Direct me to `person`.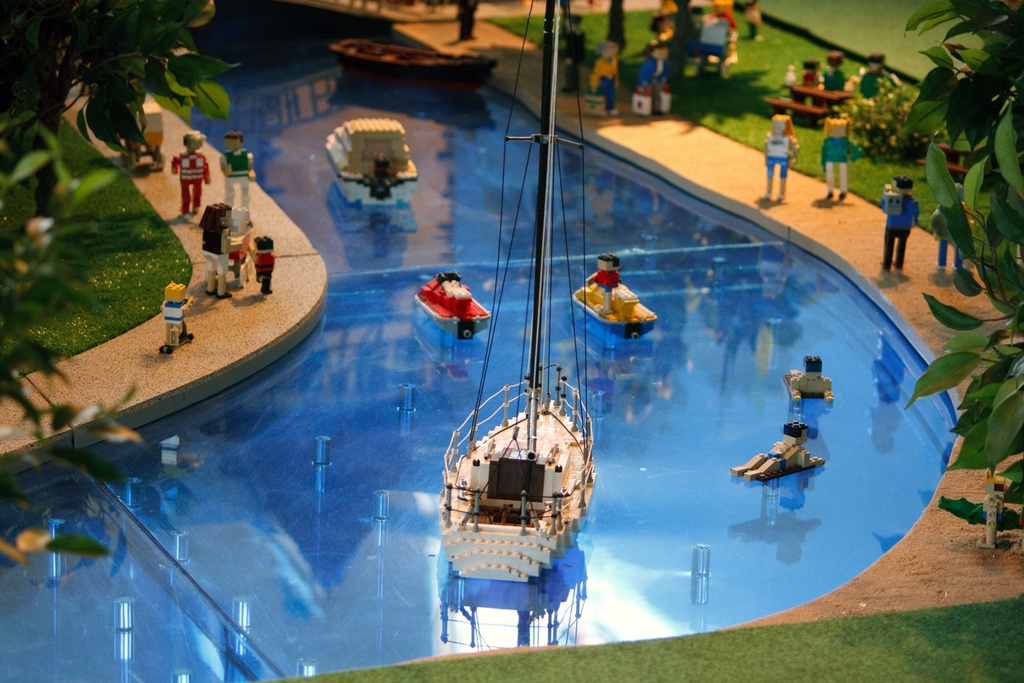
Direction: locate(162, 283, 193, 350).
